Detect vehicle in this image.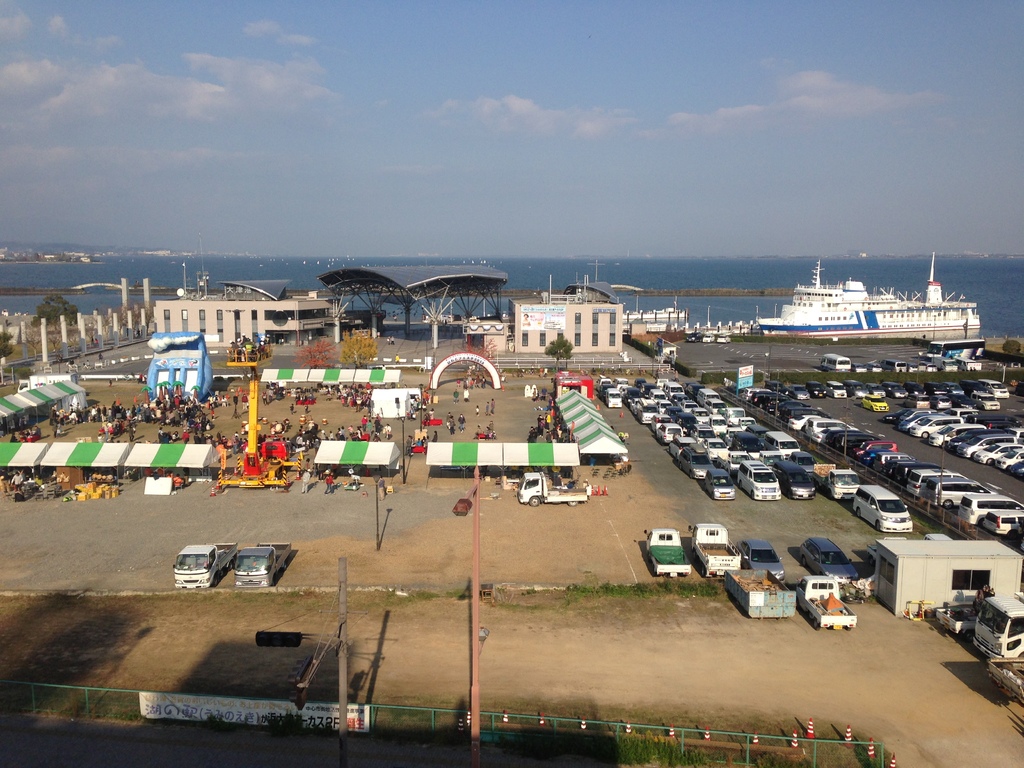
Detection: pyautogui.locateOnScreen(903, 378, 915, 391).
